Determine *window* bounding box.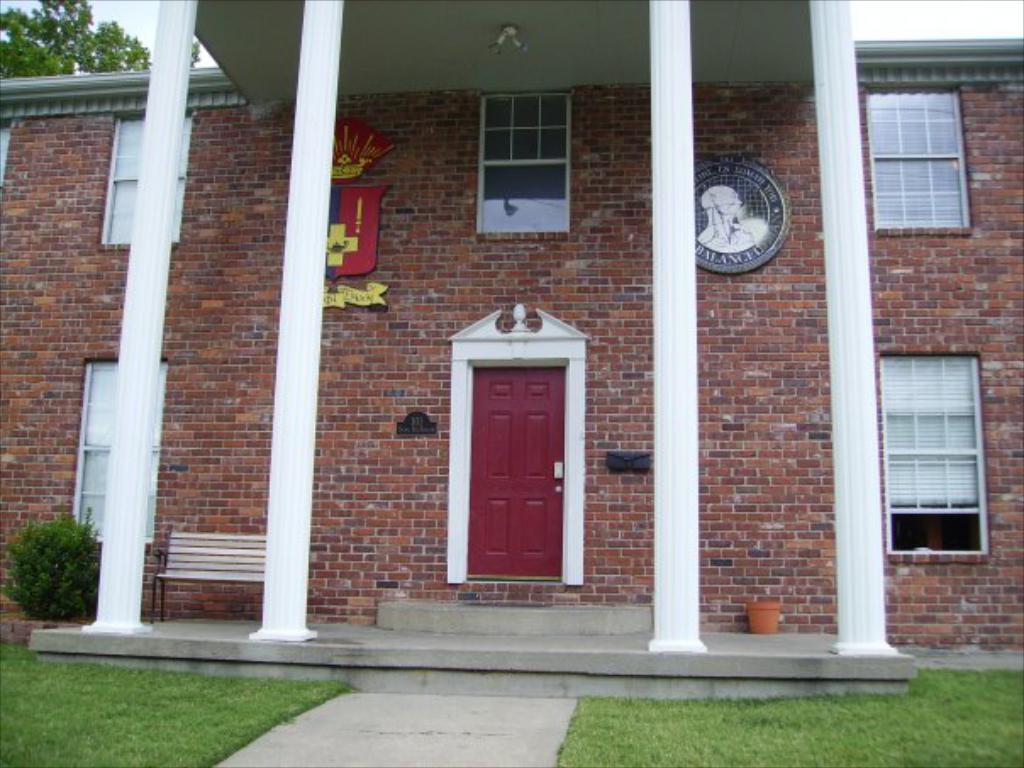
Determined: x1=848, y1=73, x2=993, y2=246.
